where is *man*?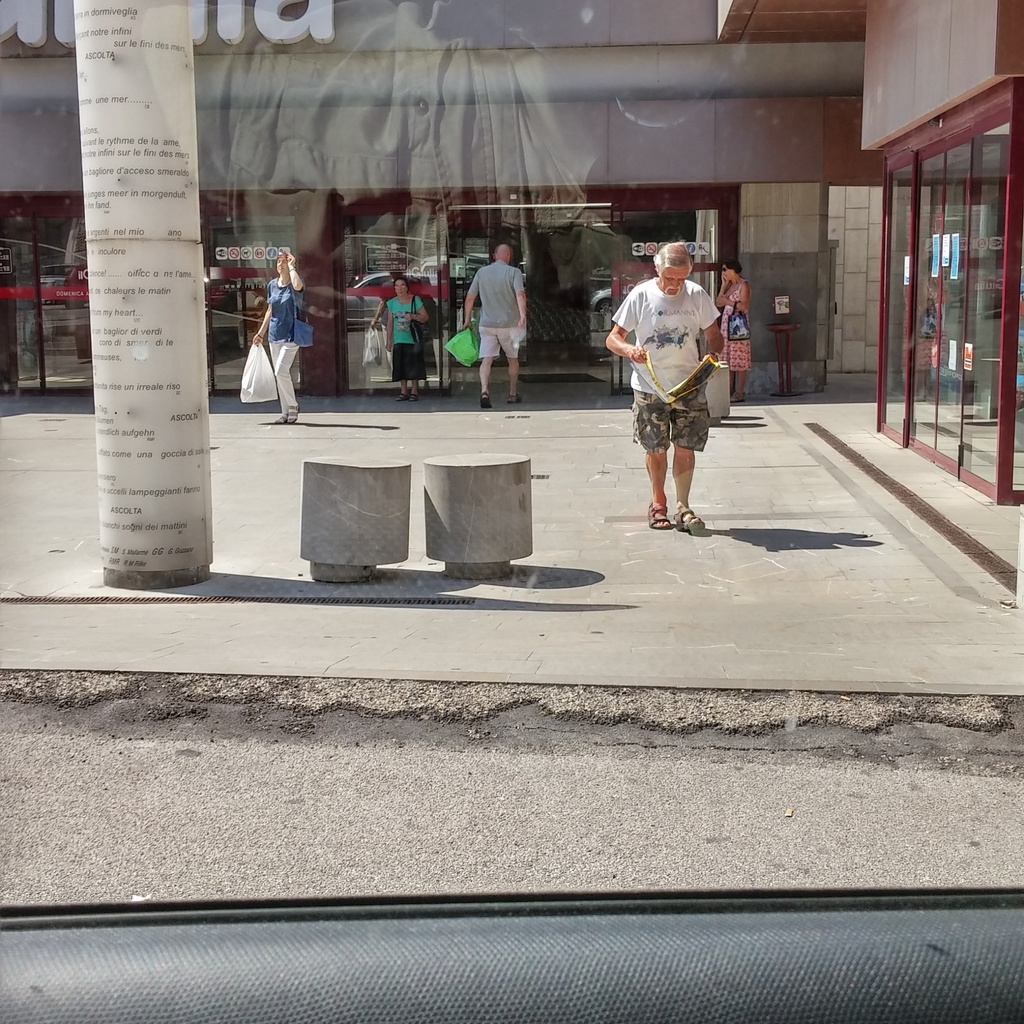
456 241 535 419.
